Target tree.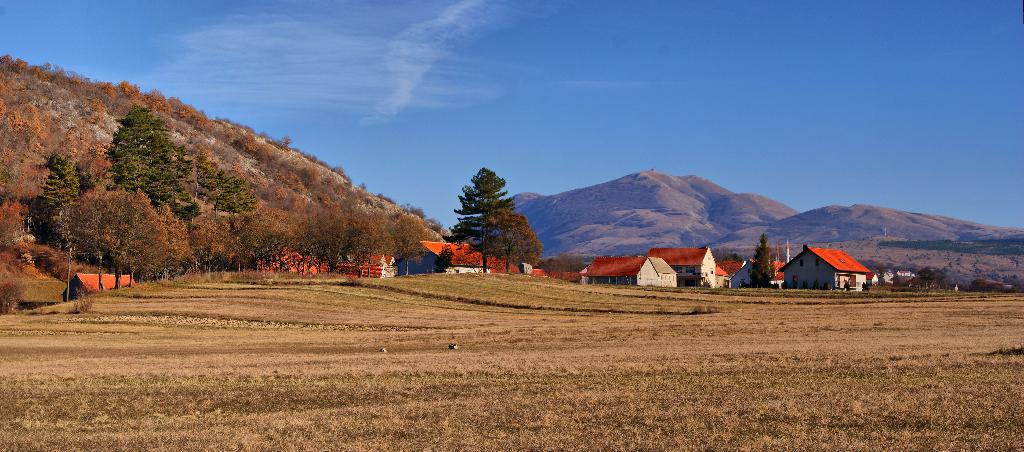
Target region: 144 126 200 224.
